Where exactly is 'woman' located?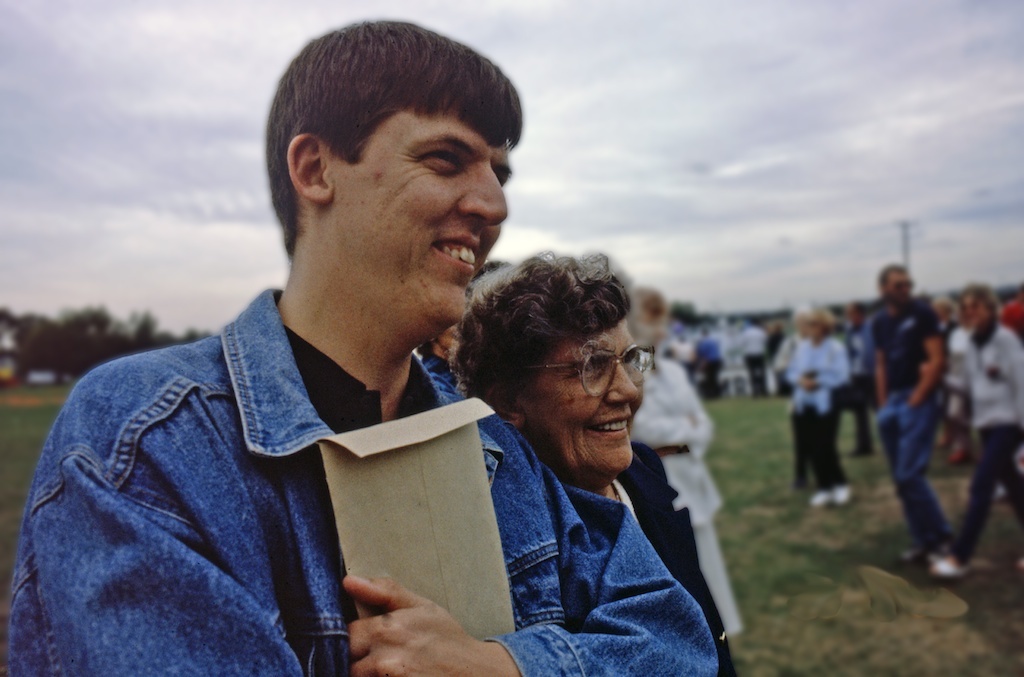
Its bounding box is 444, 252, 751, 676.
